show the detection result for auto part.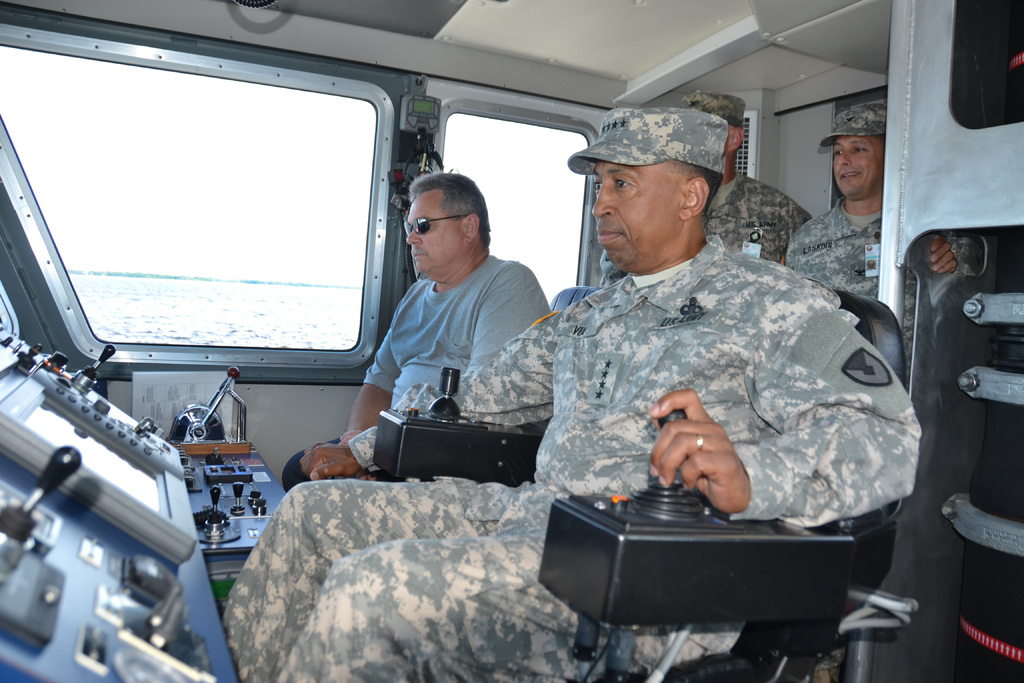
[left=170, top=365, right=244, bottom=441].
